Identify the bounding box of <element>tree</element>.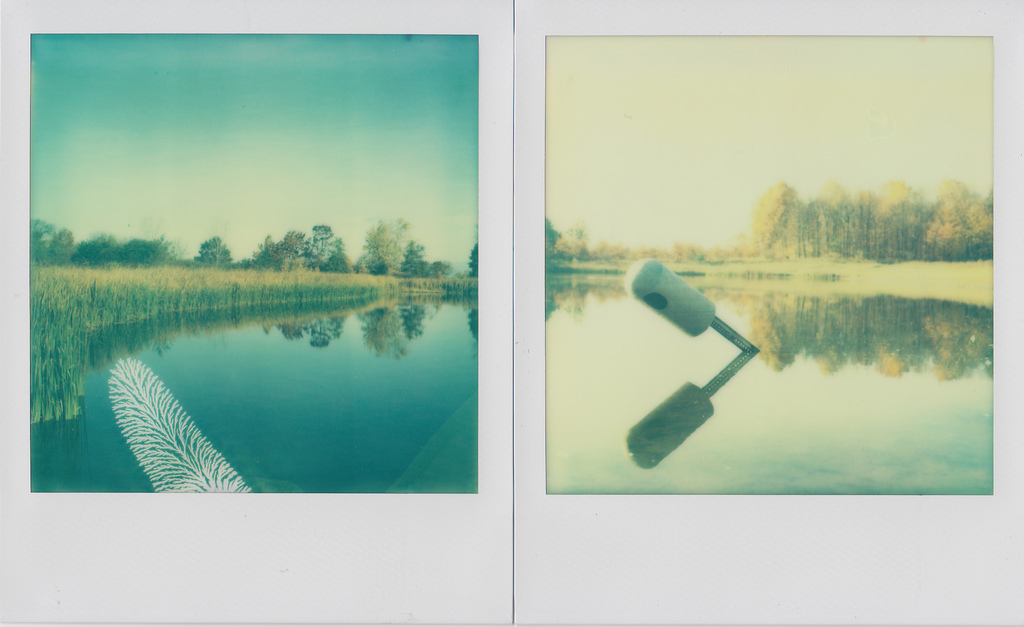
left=191, top=236, right=228, bottom=266.
